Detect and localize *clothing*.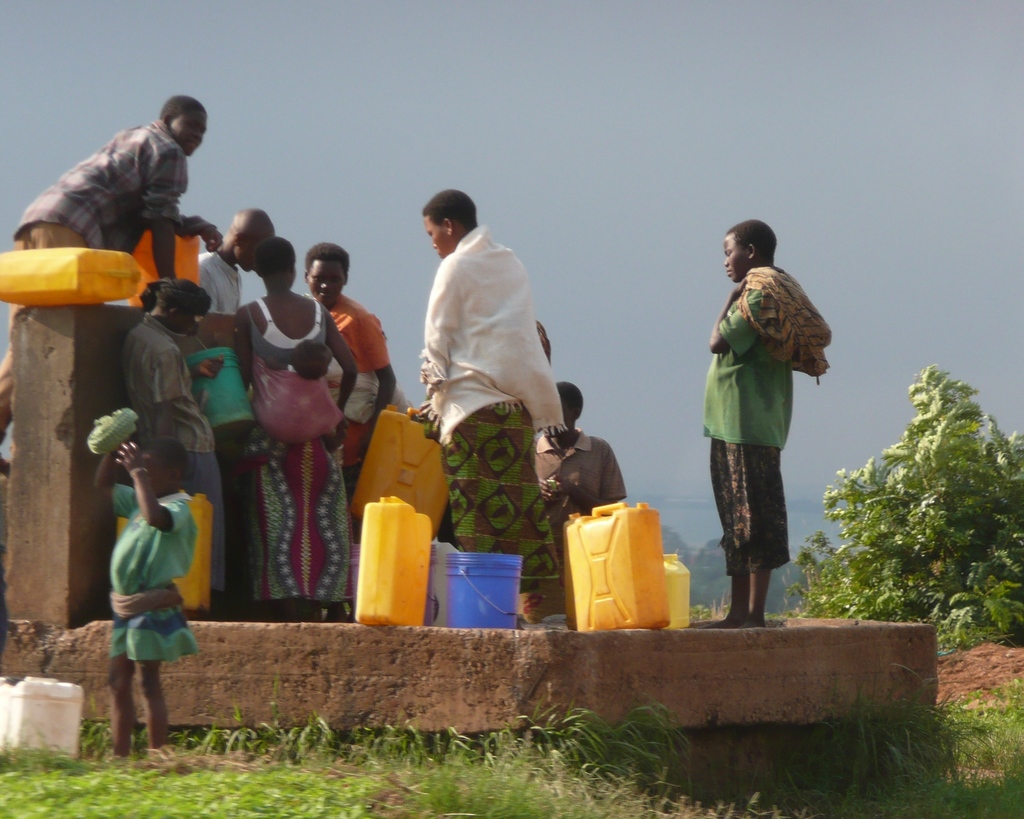
Localized at 521, 432, 618, 615.
